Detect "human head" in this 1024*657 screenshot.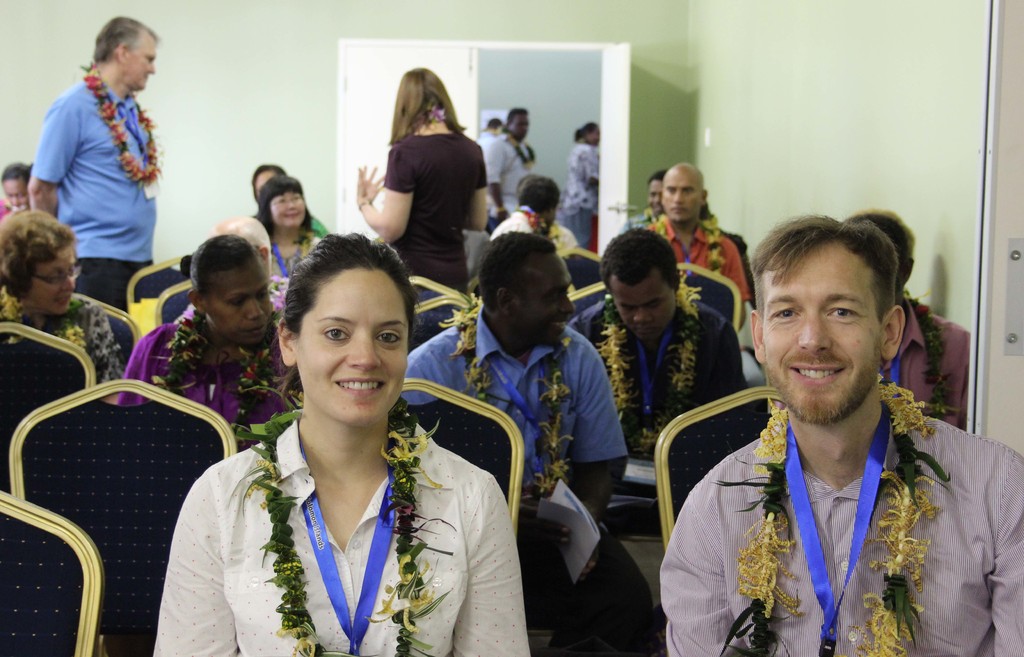
Detection: bbox(577, 119, 600, 148).
